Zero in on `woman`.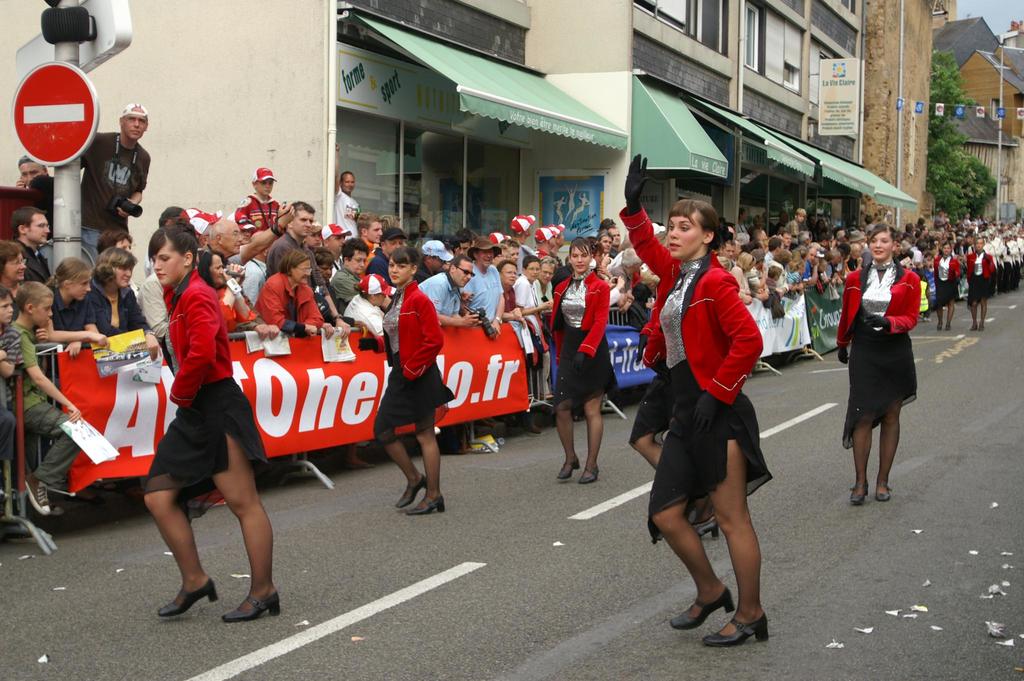
Zeroed in: locate(378, 246, 456, 517).
